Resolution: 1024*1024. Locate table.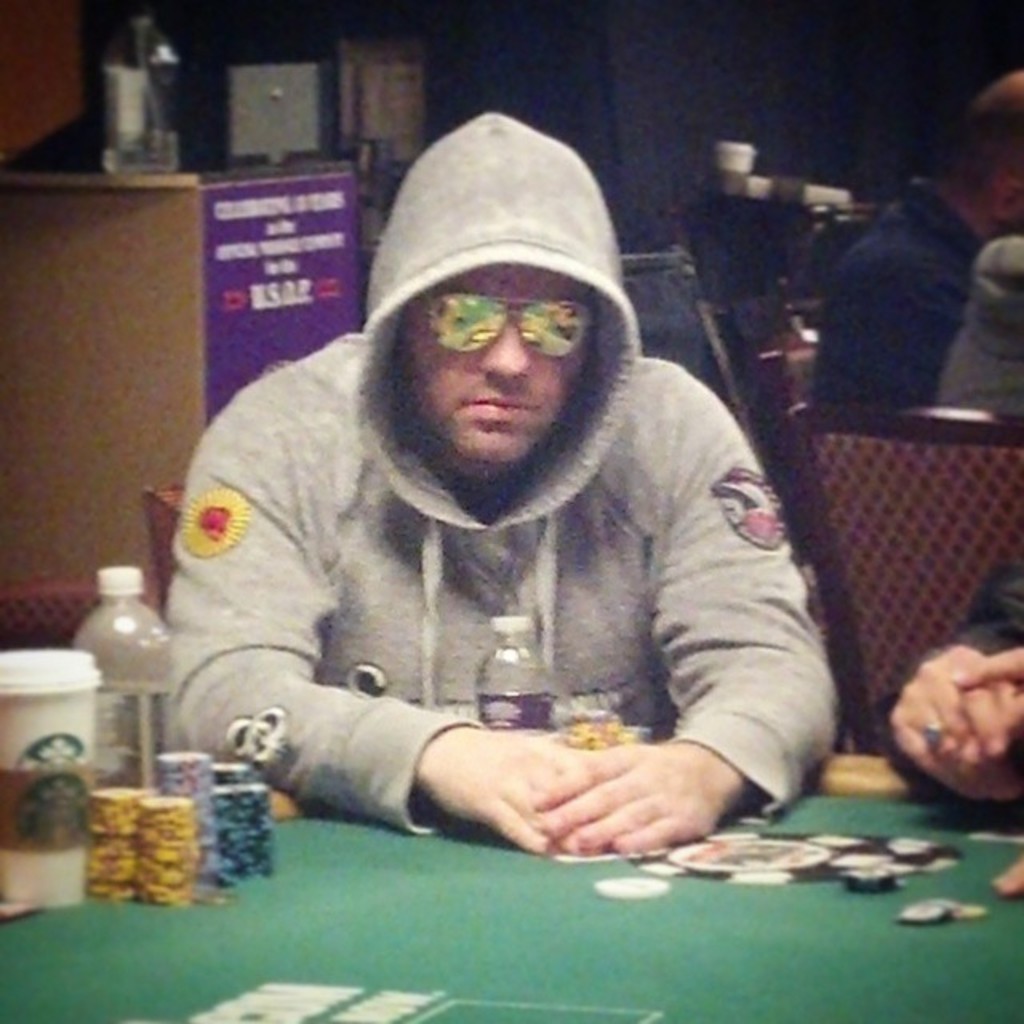
[0, 686, 1023, 974].
